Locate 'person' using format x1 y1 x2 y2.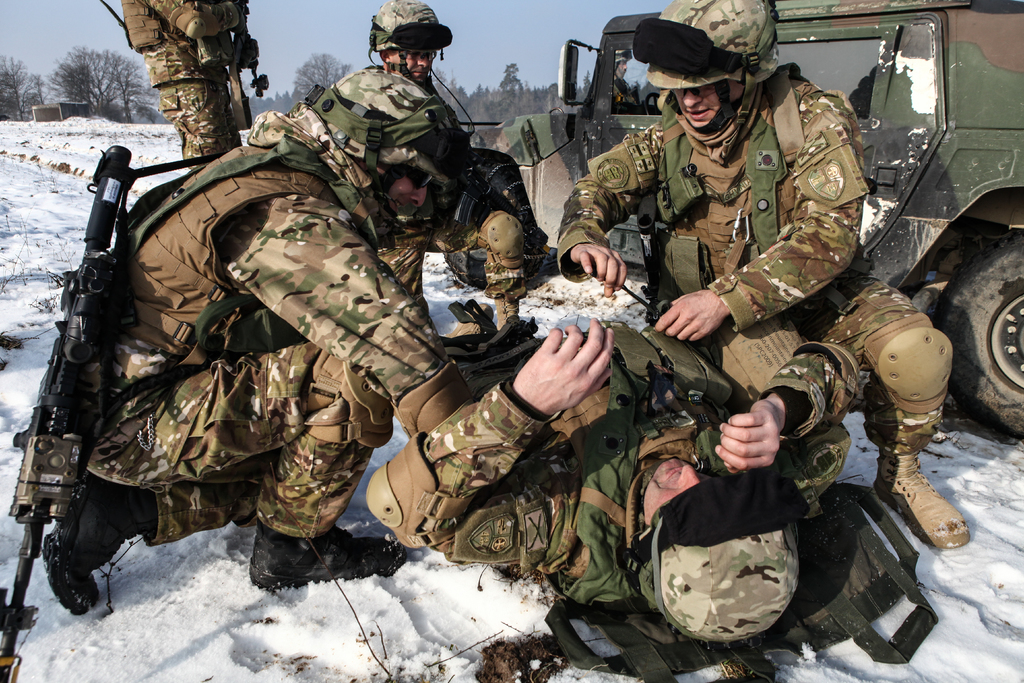
364 300 859 646.
